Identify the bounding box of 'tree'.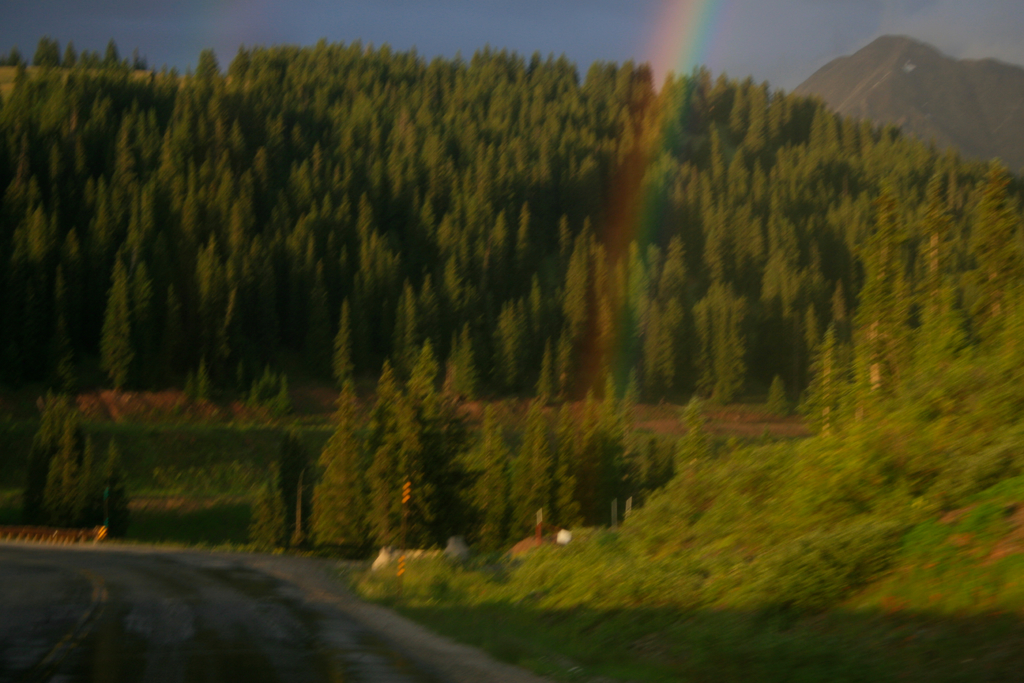
381/420/440/546.
